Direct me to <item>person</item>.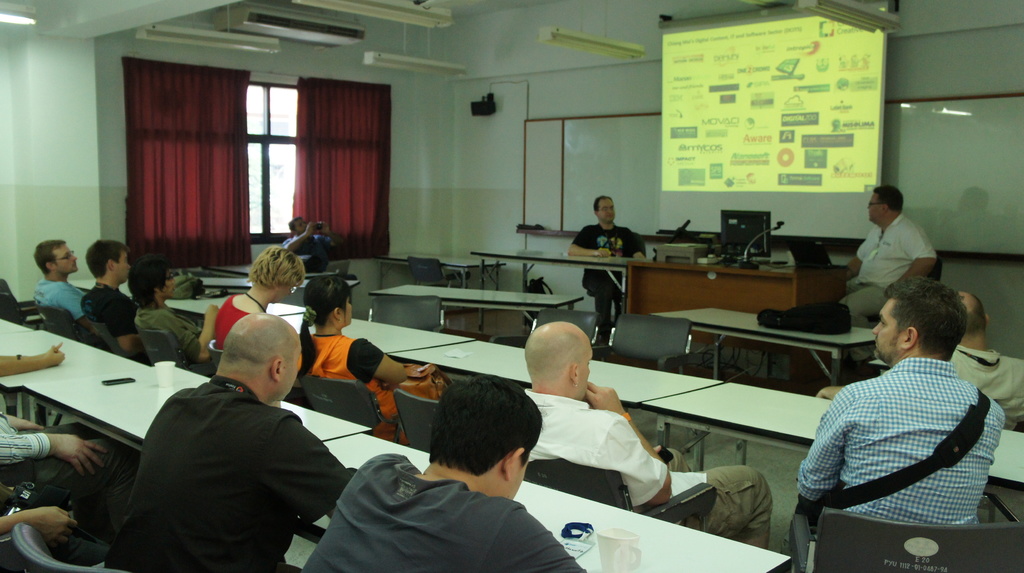
Direction: (529,323,772,557).
